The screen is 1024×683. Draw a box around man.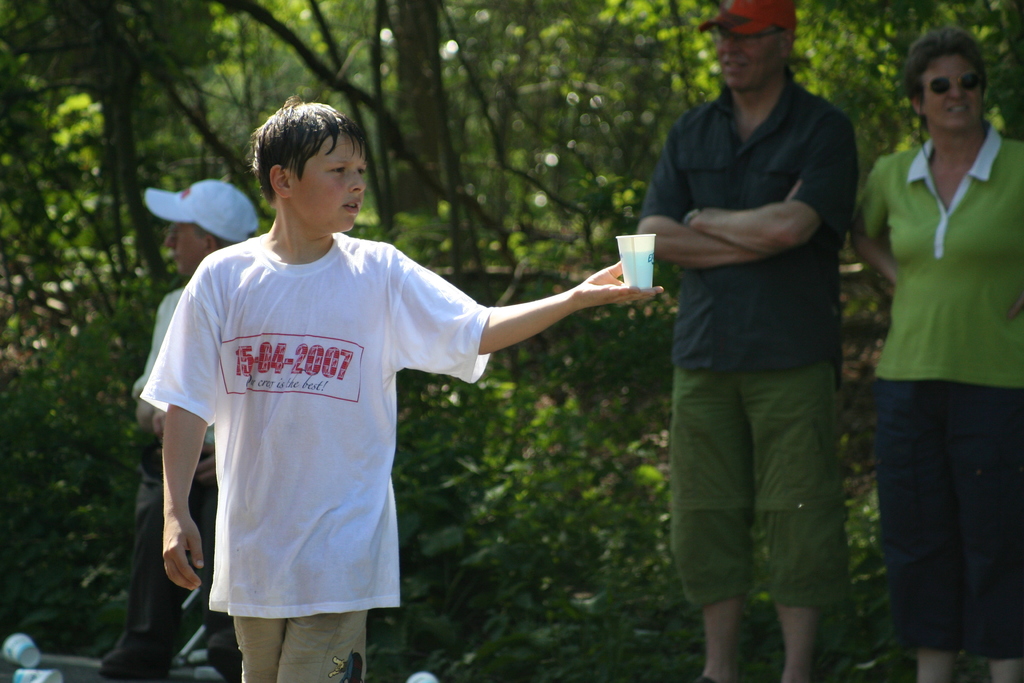
631:0:881:682.
